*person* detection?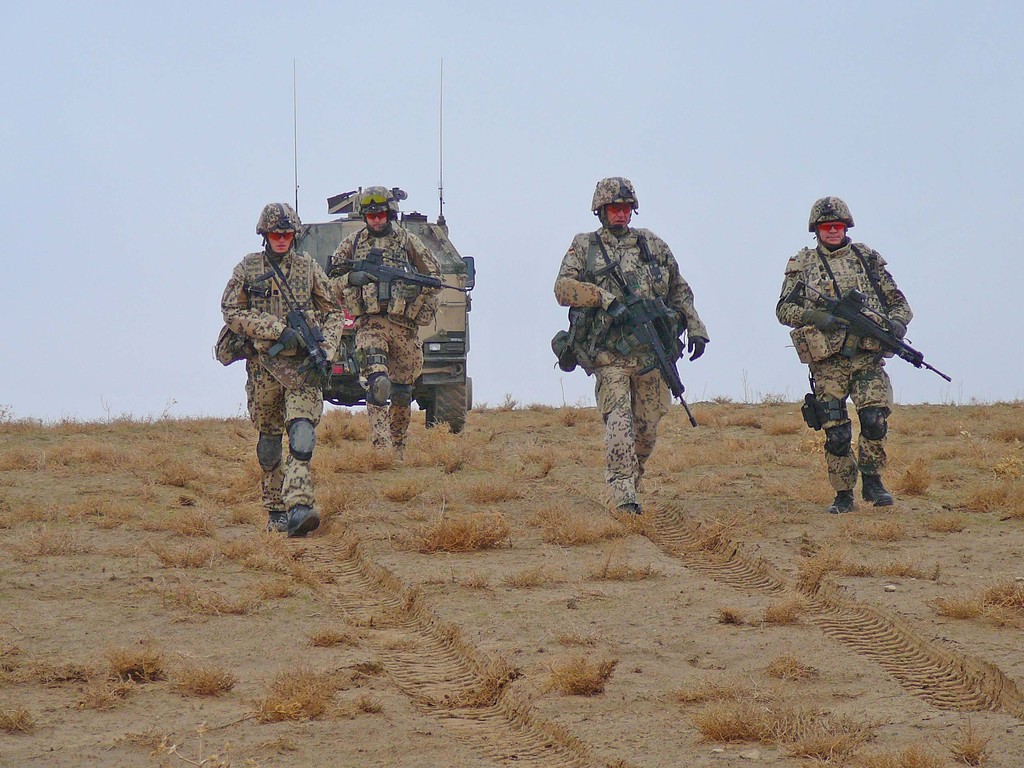
<region>339, 193, 435, 454</region>
